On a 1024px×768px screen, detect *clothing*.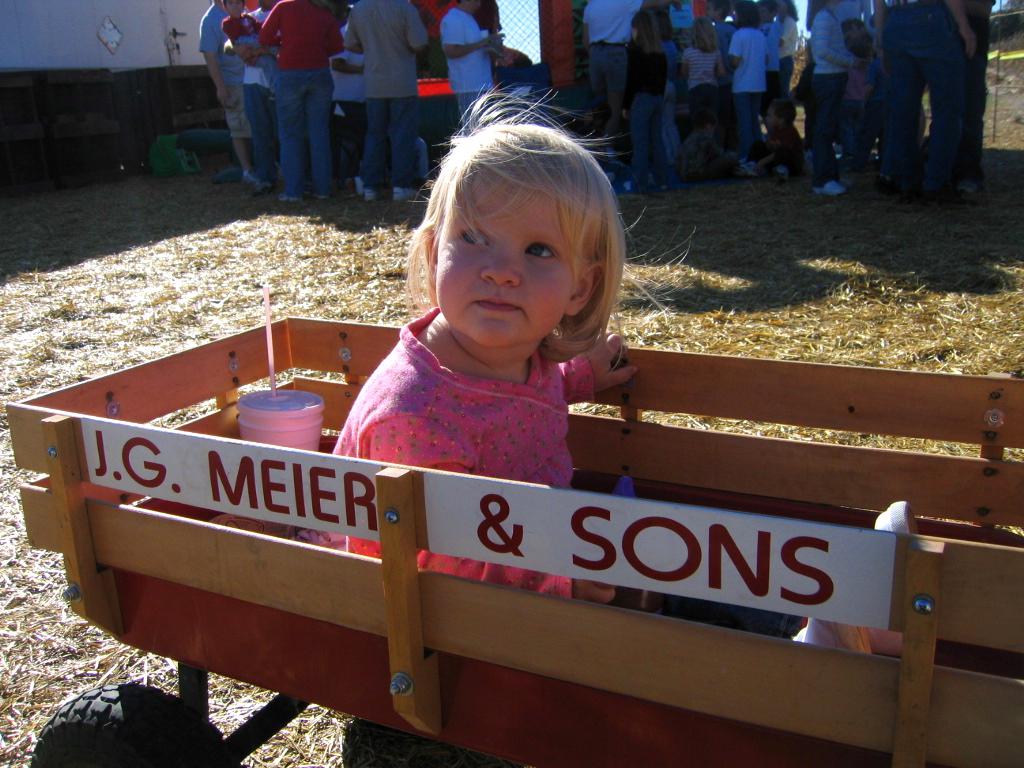
pyautogui.locateOnScreen(278, 66, 329, 187).
